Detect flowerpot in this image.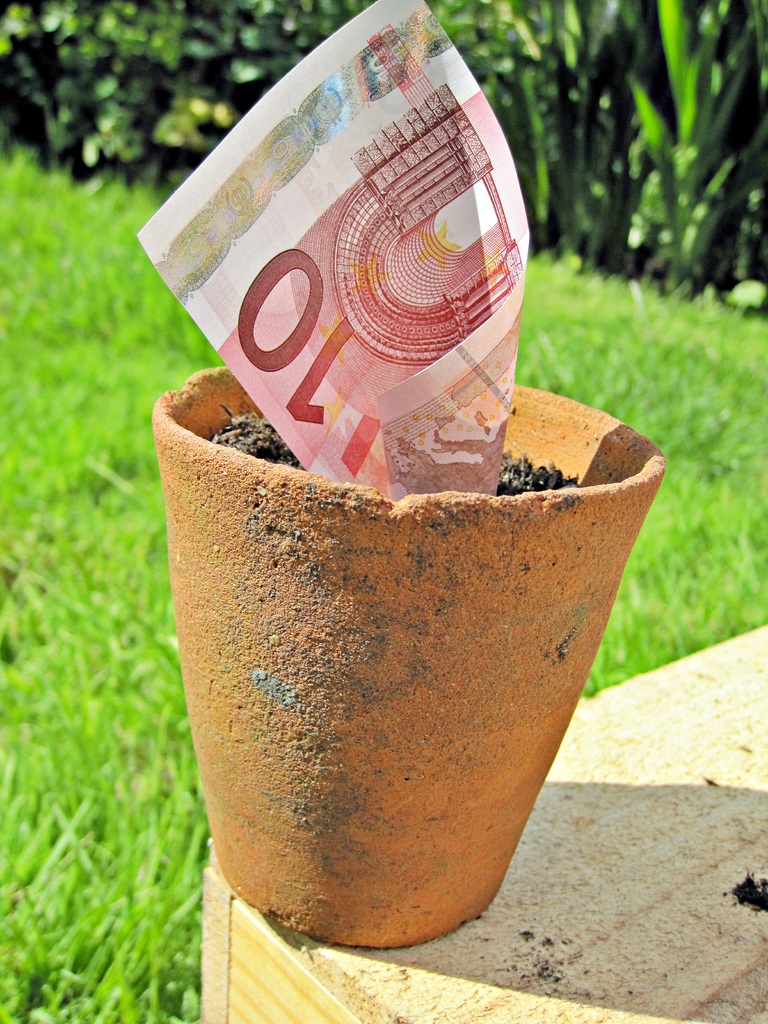
Detection: {"x1": 130, "y1": 407, "x2": 678, "y2": 948}.
